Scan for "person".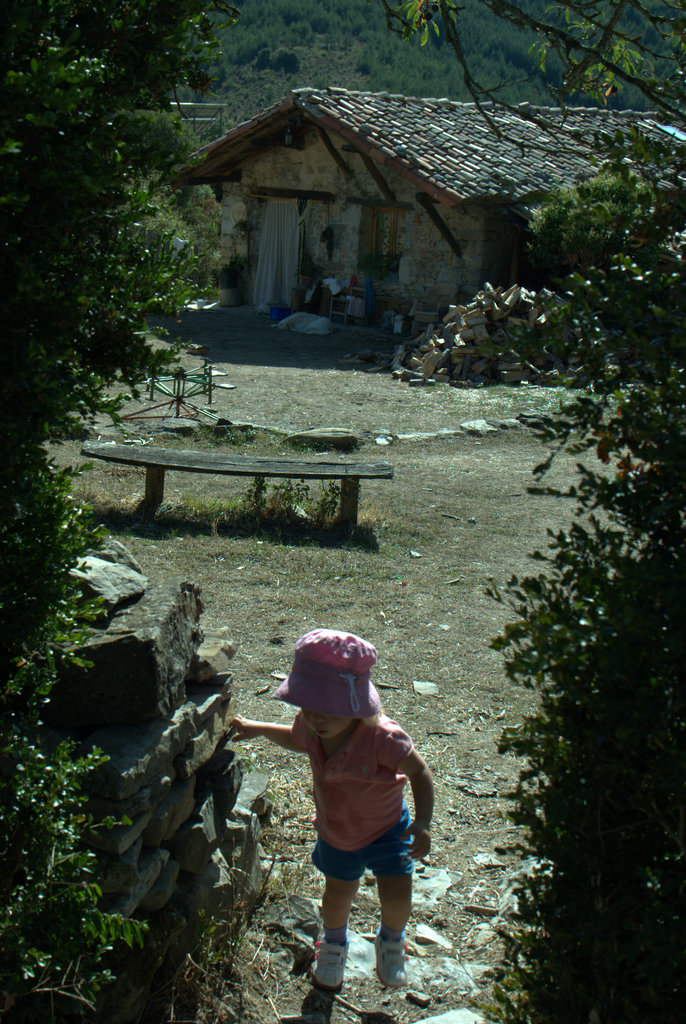
Scan result: BBox(240, 606, 438, 1000).
